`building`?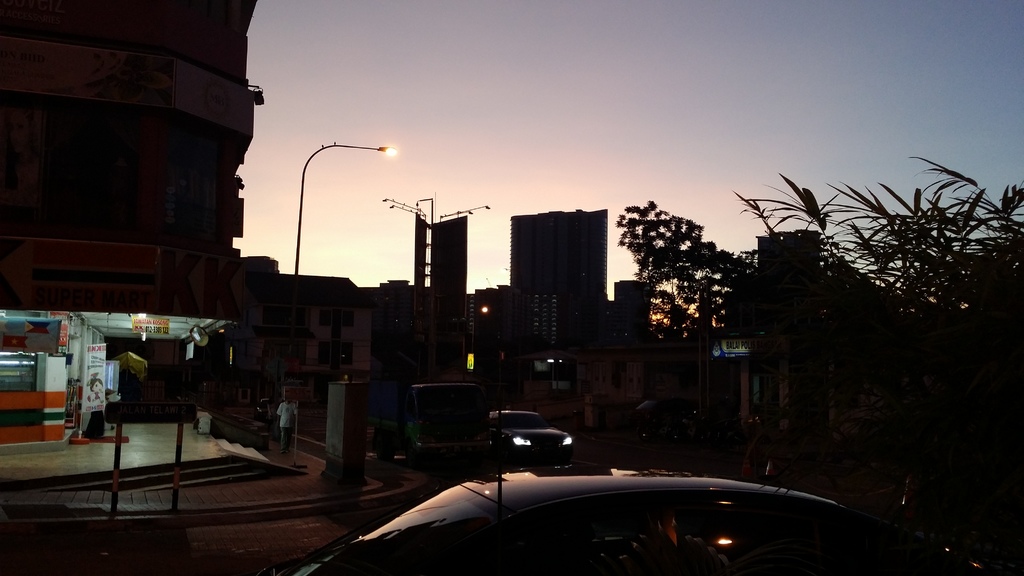
{"left": 693, "top": 229, "right": 871, "bottom": 442}
